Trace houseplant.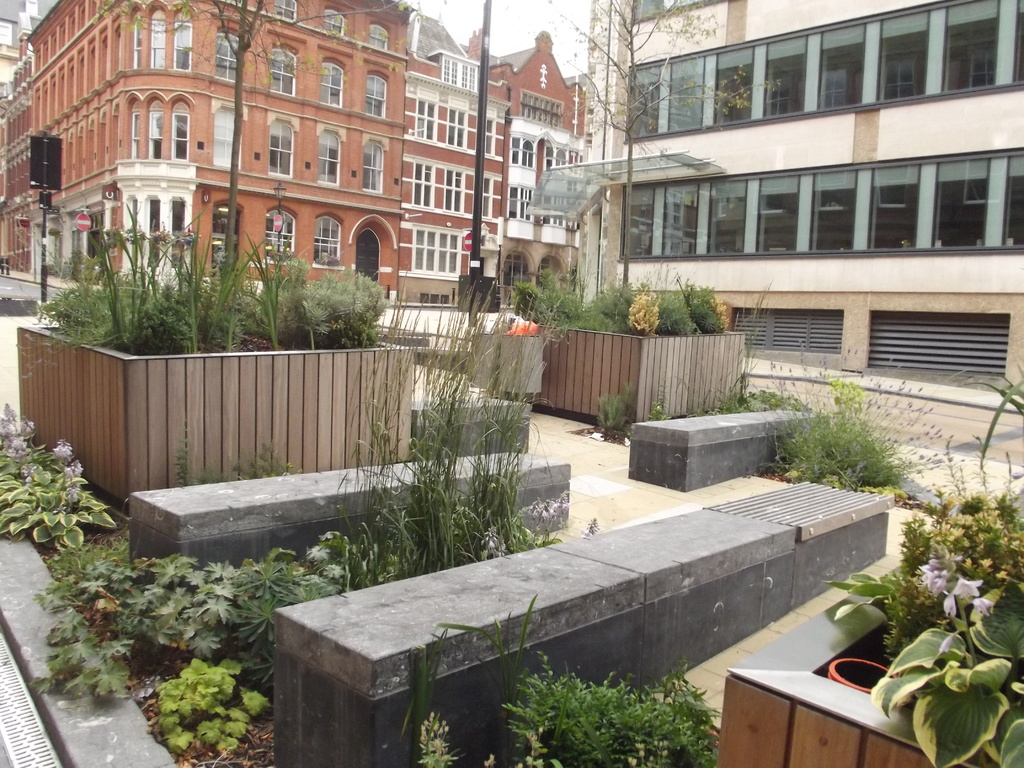
Traced to bbox(12, 190, 419, 521).
